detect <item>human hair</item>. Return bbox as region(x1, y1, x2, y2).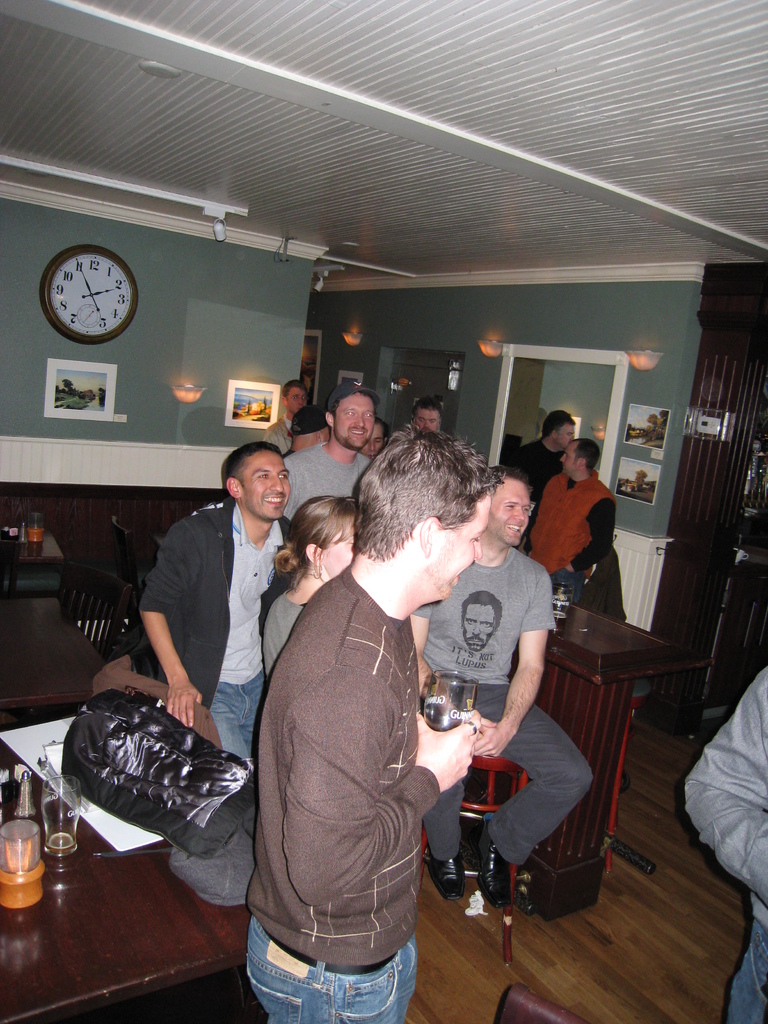
region(412, 394, 443, 422).
